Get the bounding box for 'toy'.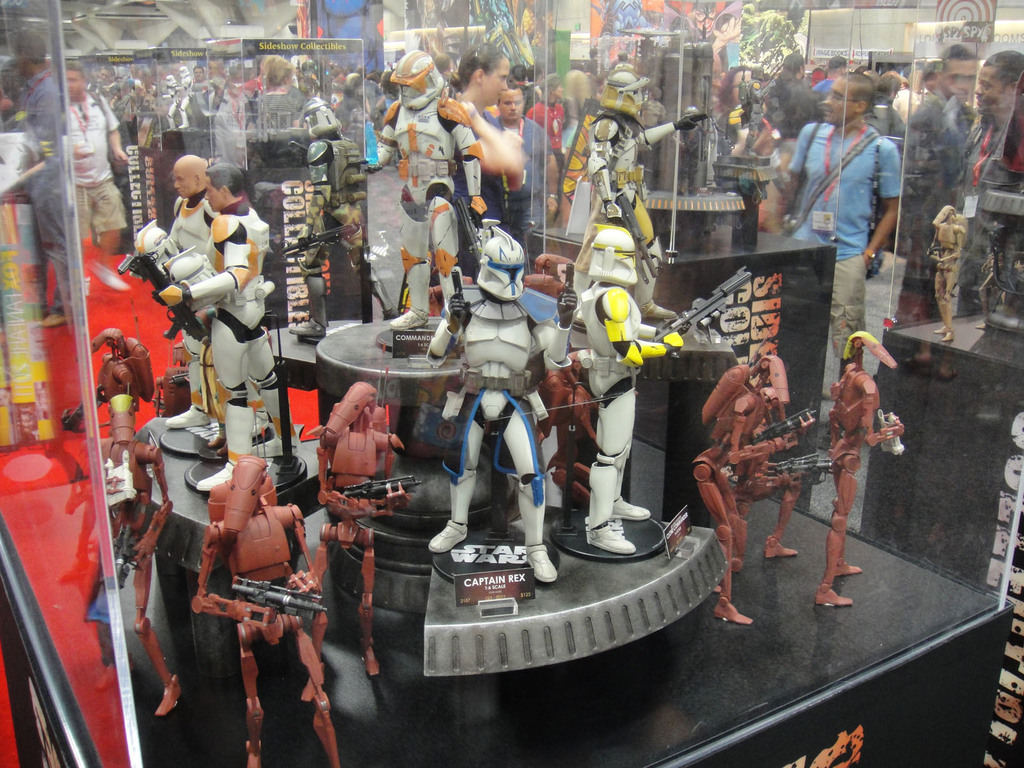
[62,330,148,436].
